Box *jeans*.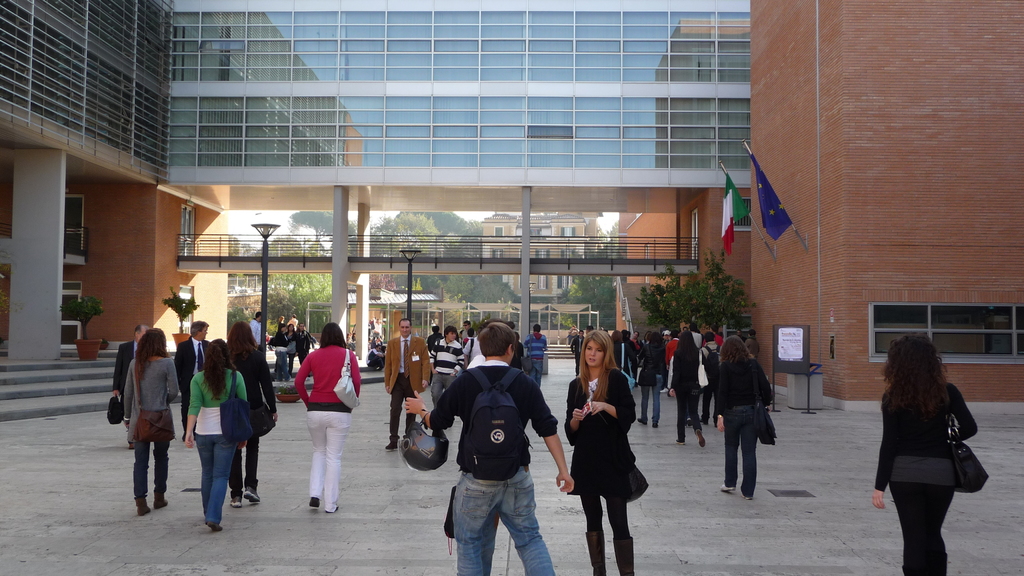
pyautogui.locateOnScreen(456, 474, 546, 575).
